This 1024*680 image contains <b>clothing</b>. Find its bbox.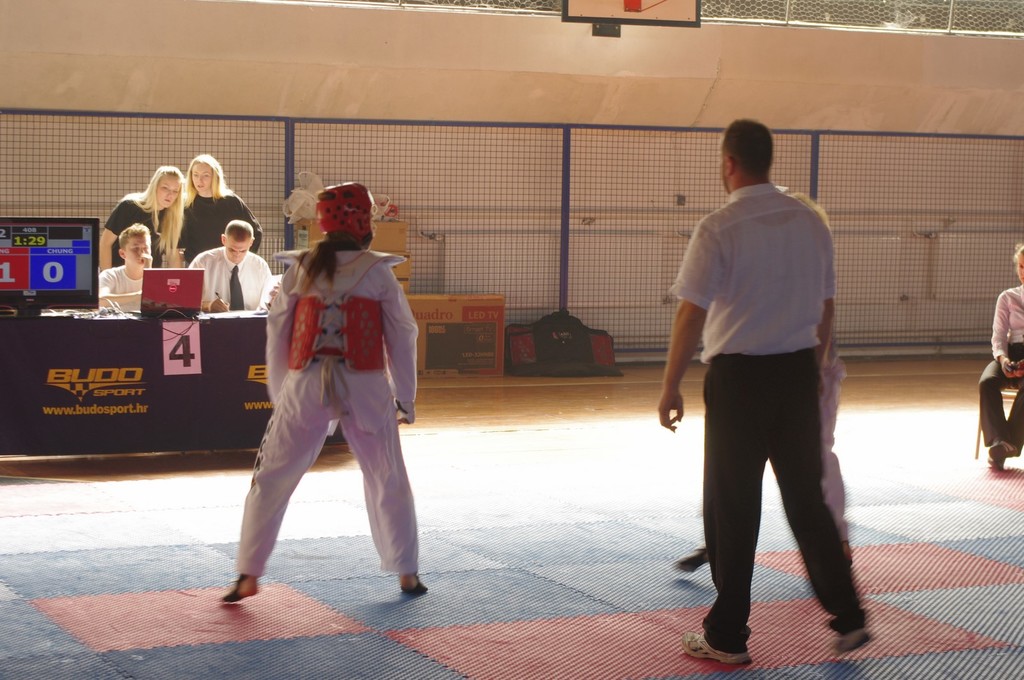
detection(108, 201, 183, 267).
